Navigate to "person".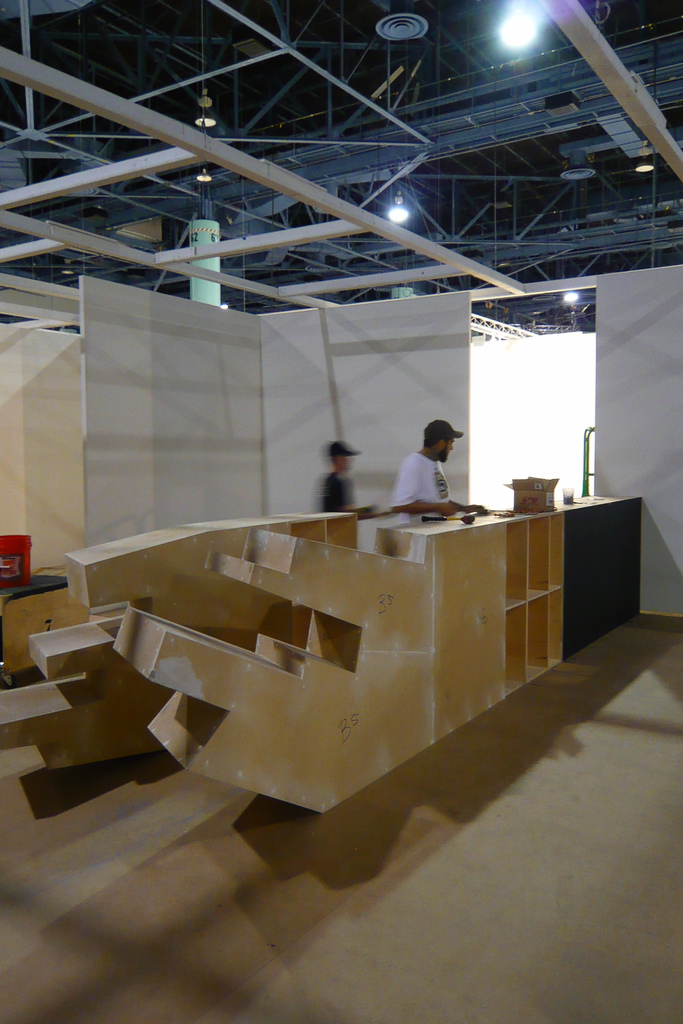
Navigation target: [313, 435, 378, 516].
